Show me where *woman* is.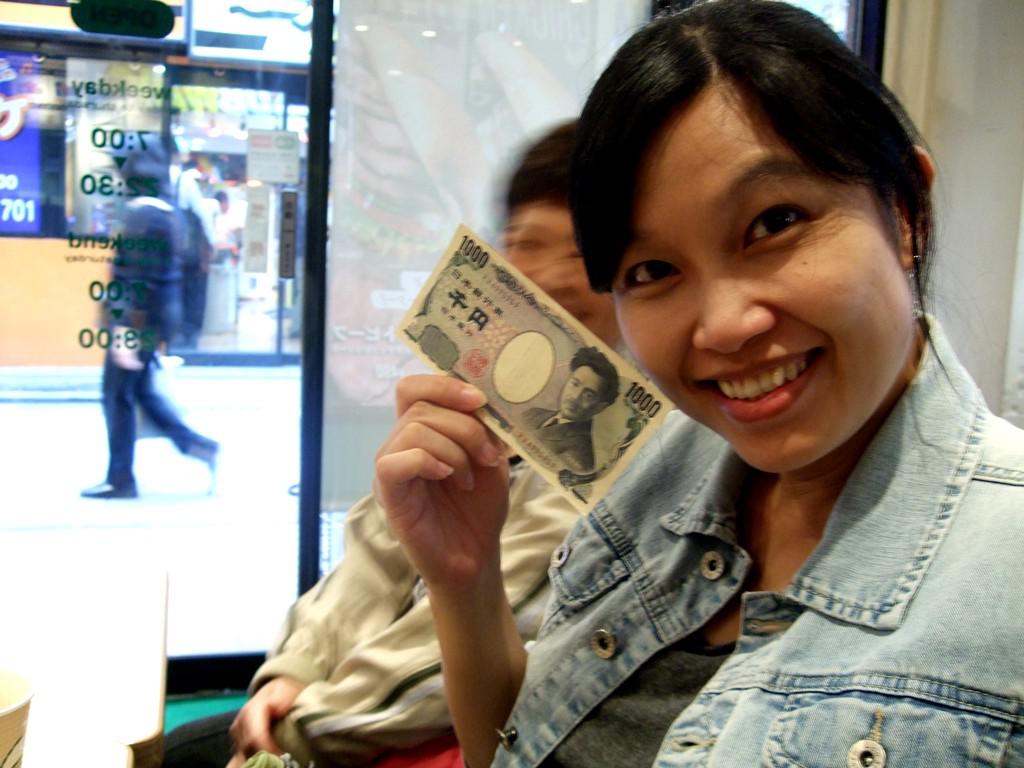
*woman* is at rect(213, 110, 674, 767).
